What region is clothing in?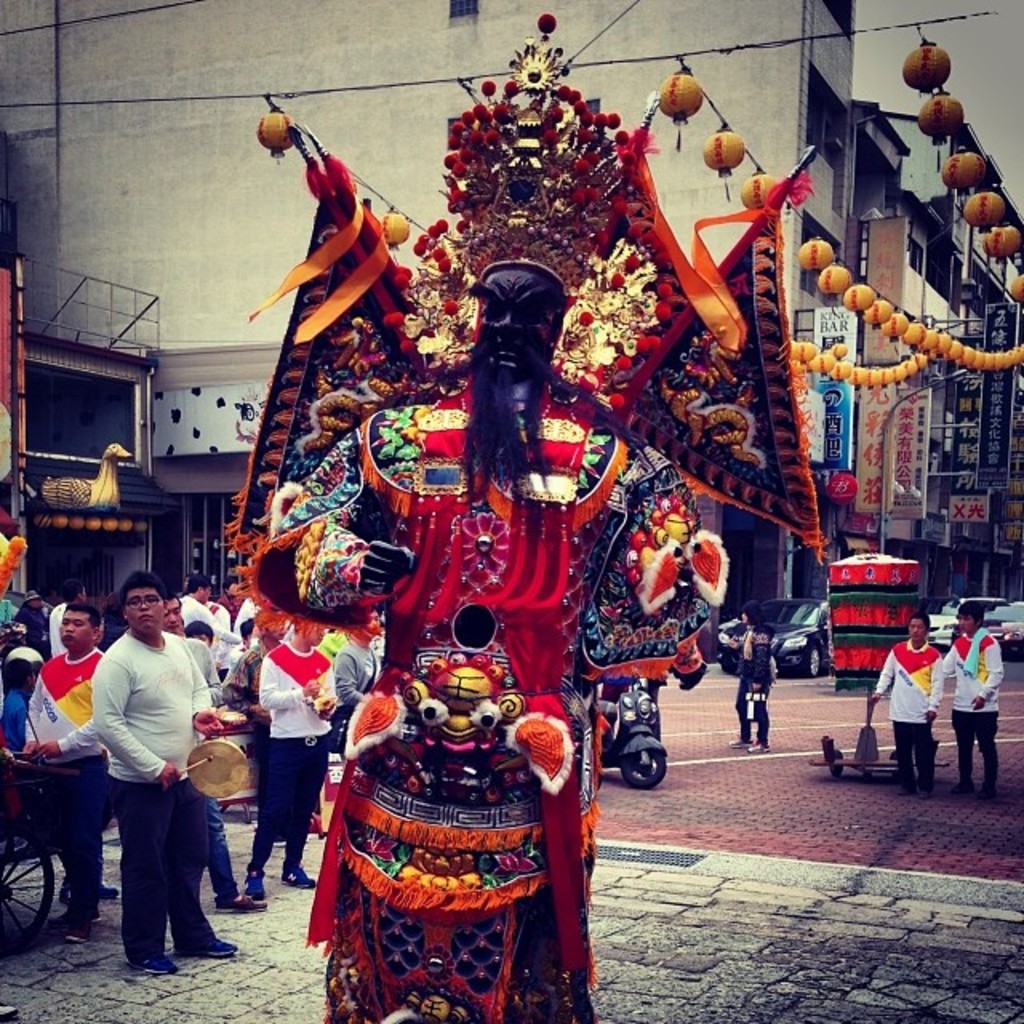
85 624 218 952.
